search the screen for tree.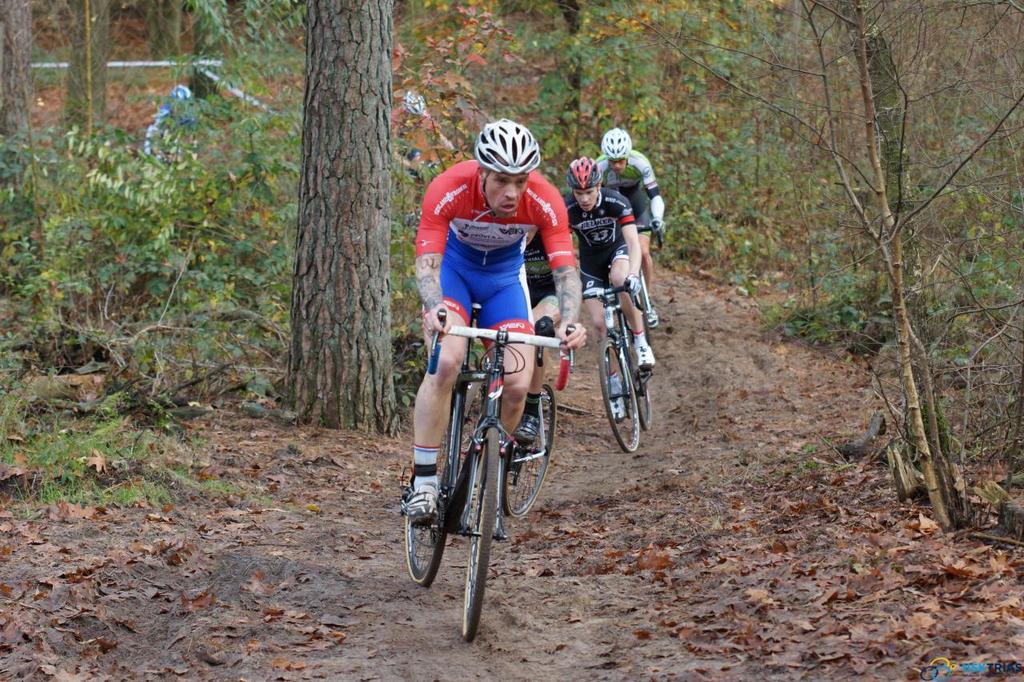
Found at {"left": 222, "top": 0, "right": 436, "bottom": 408}.
